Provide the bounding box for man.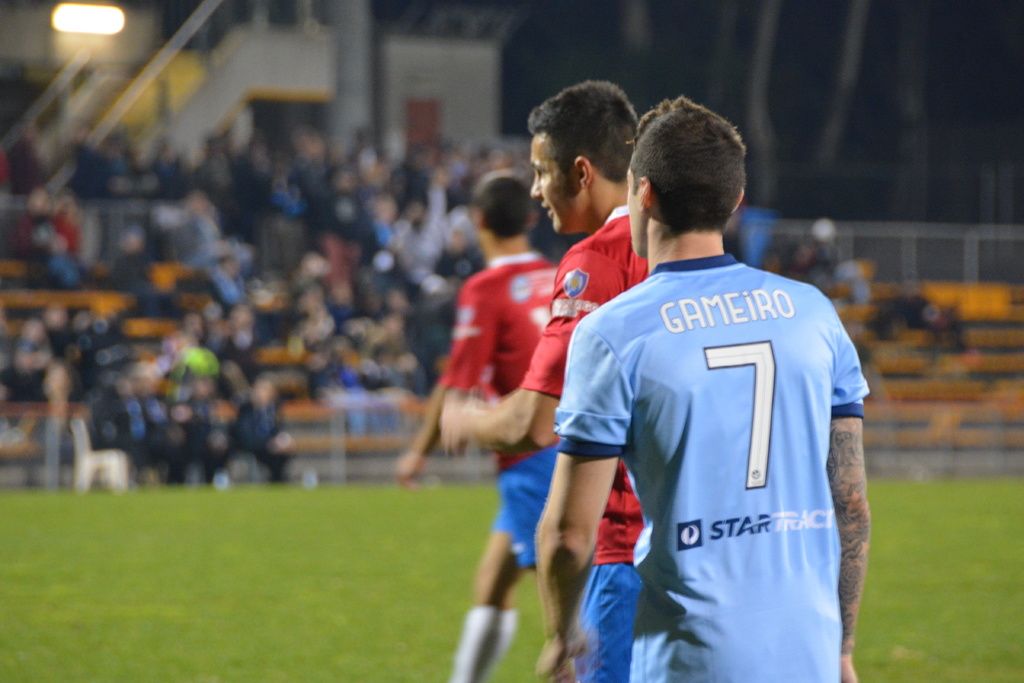
[left=390, top=170, right=557, bottom=682].
